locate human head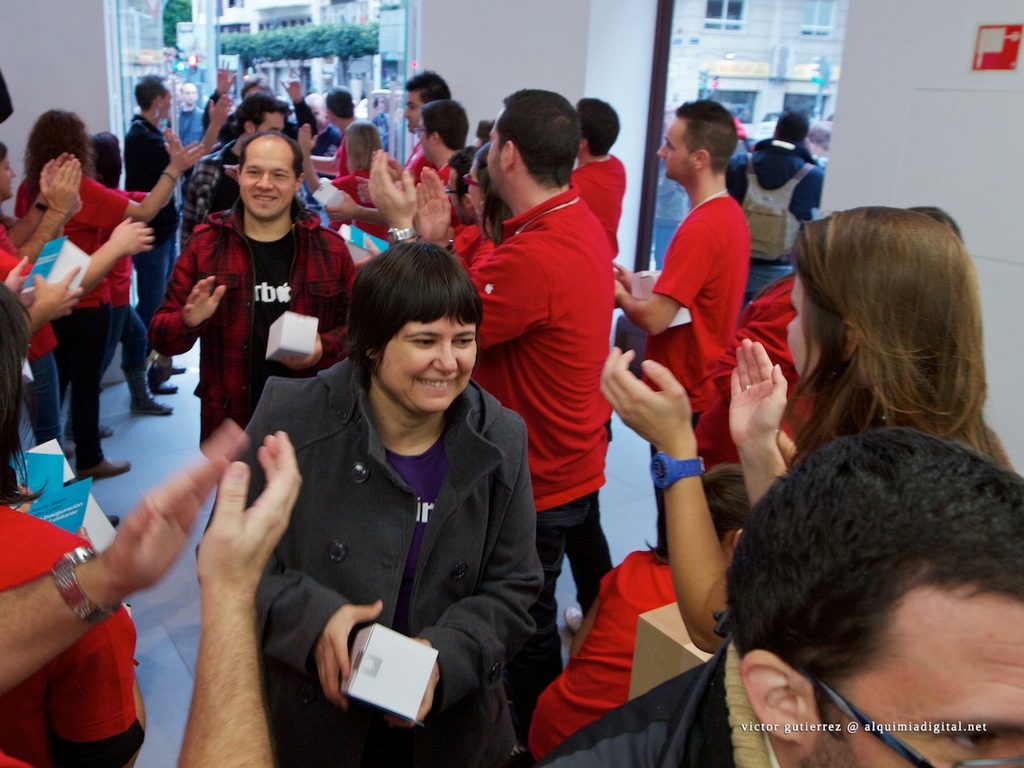
bbox(403, 71, 452, 134)
